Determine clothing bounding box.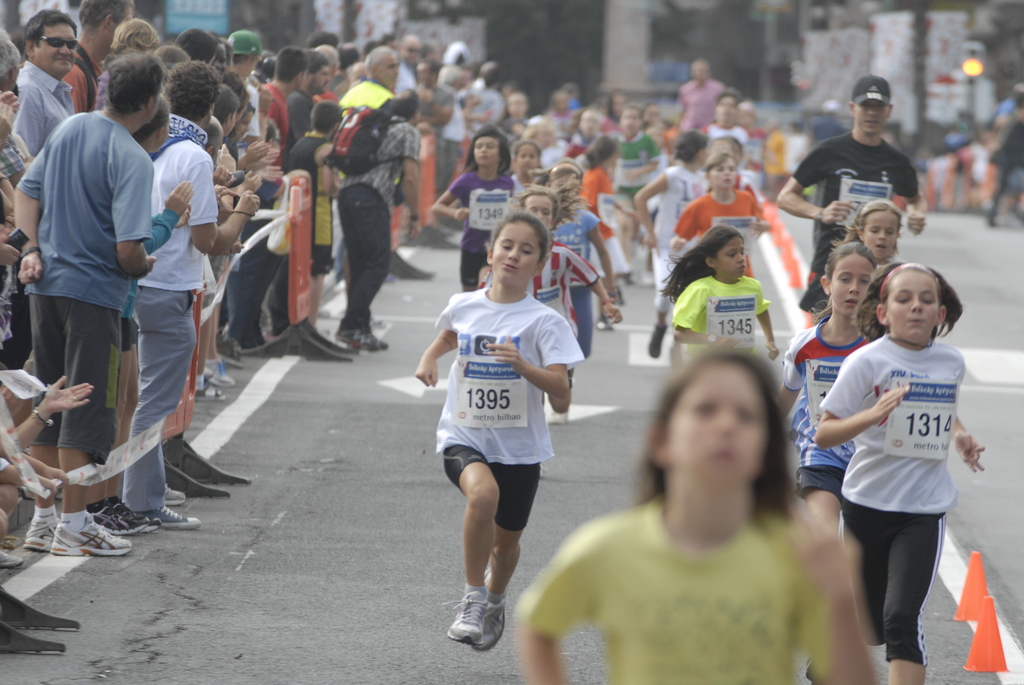
Determined: (822, 308, 970, 616).
